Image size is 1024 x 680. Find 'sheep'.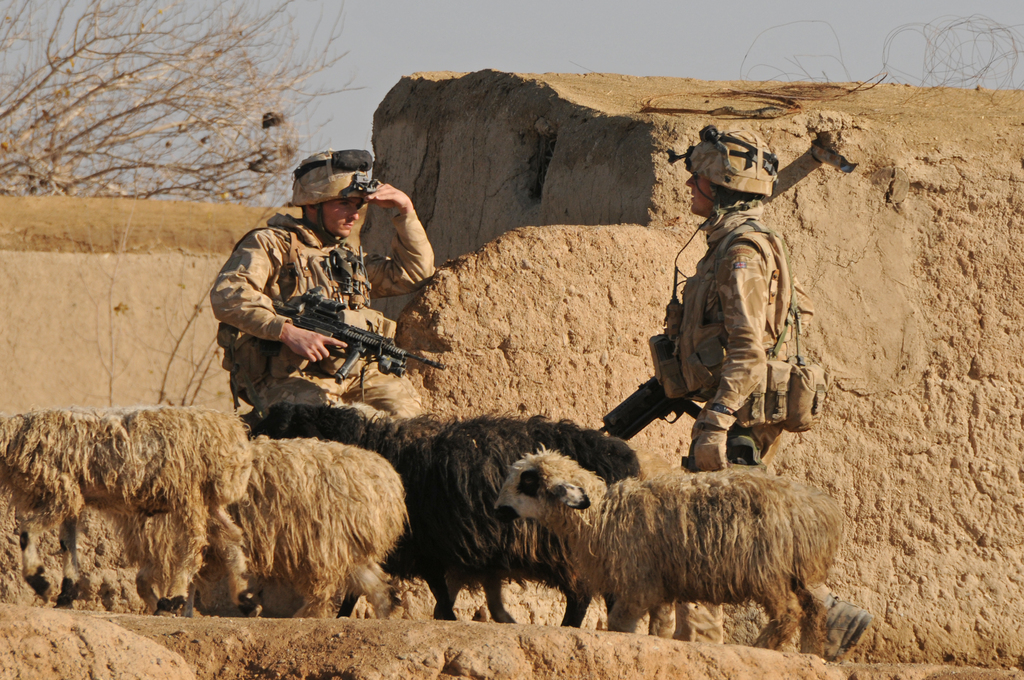
locate(495, 446, 839, 654).
